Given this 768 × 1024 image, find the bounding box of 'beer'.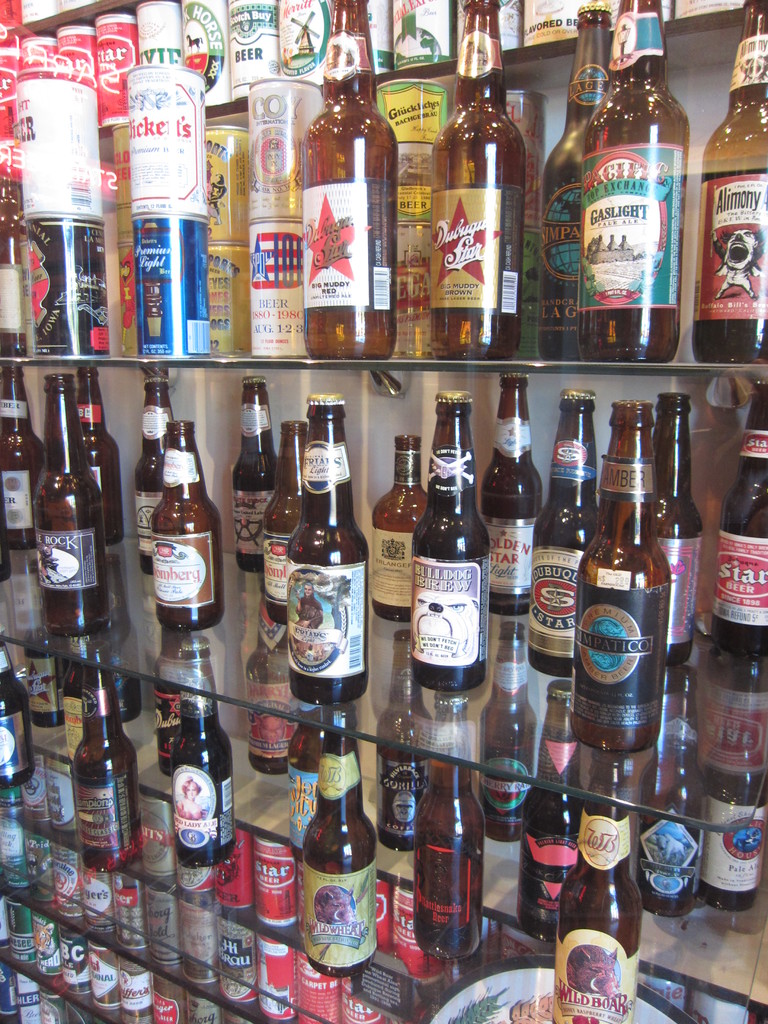
box(24, 74, 100, 346).
